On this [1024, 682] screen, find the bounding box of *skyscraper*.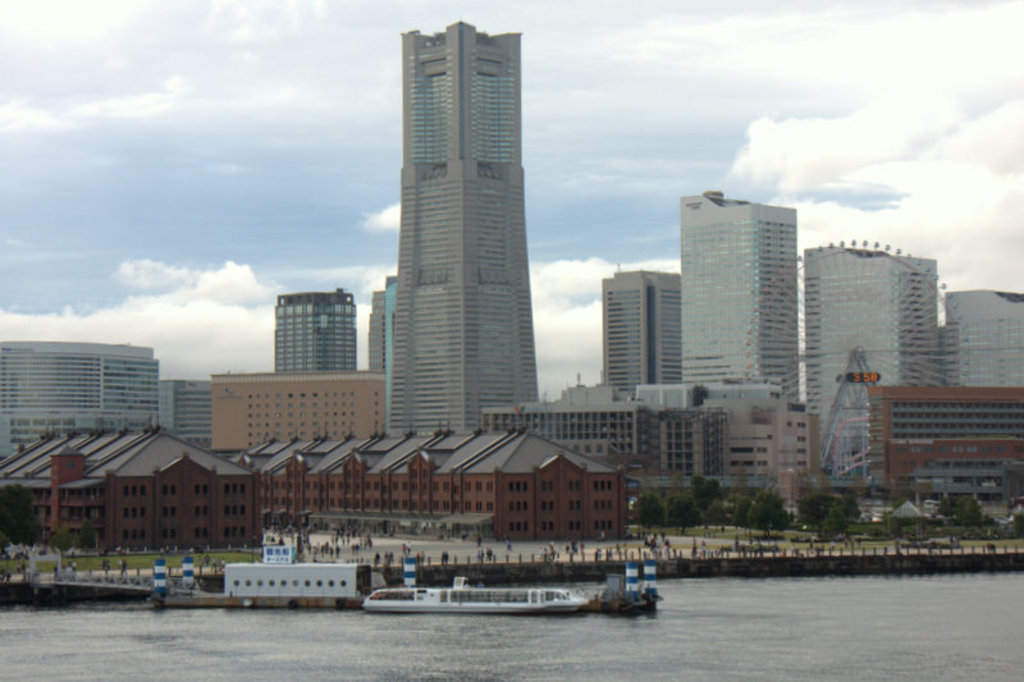
Bounding box: bbox=[938, 285, 1019, 392].
